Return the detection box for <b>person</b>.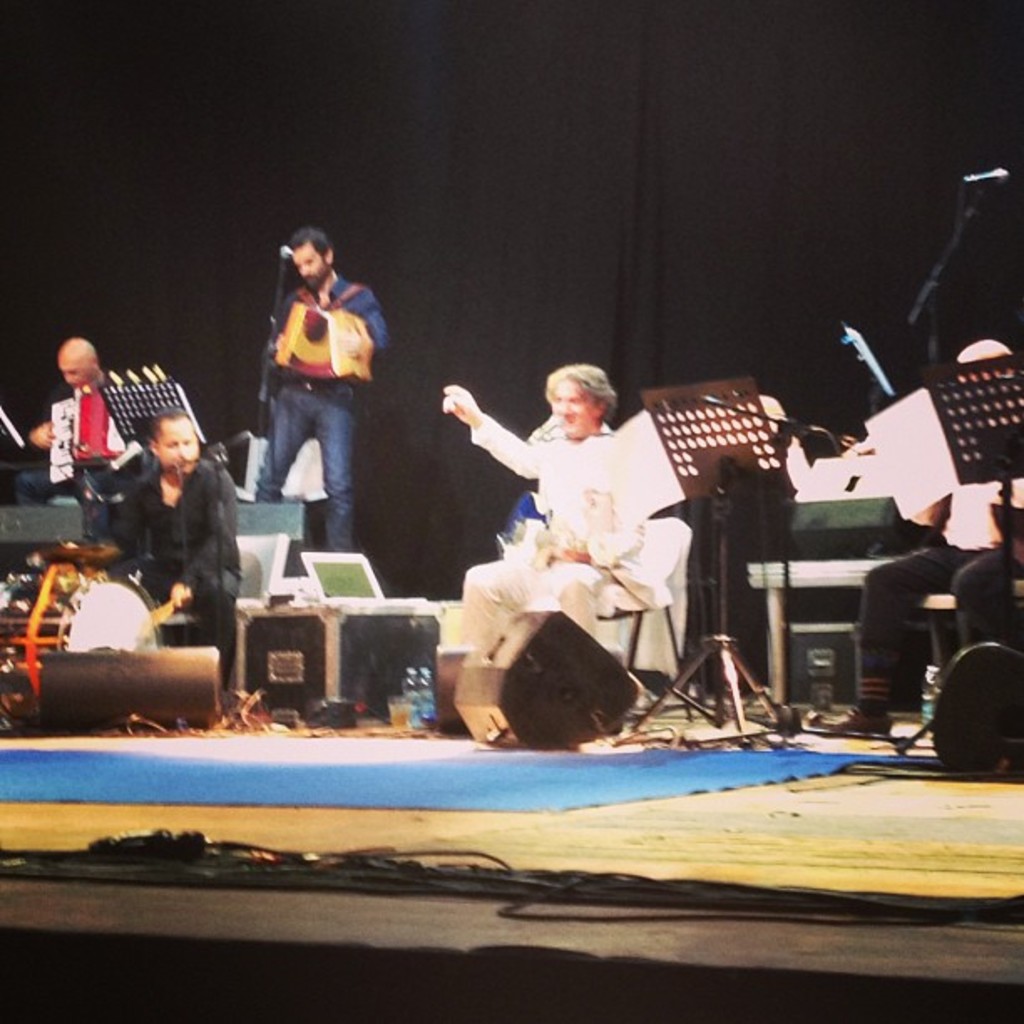
[23, 336, 115, 507].
